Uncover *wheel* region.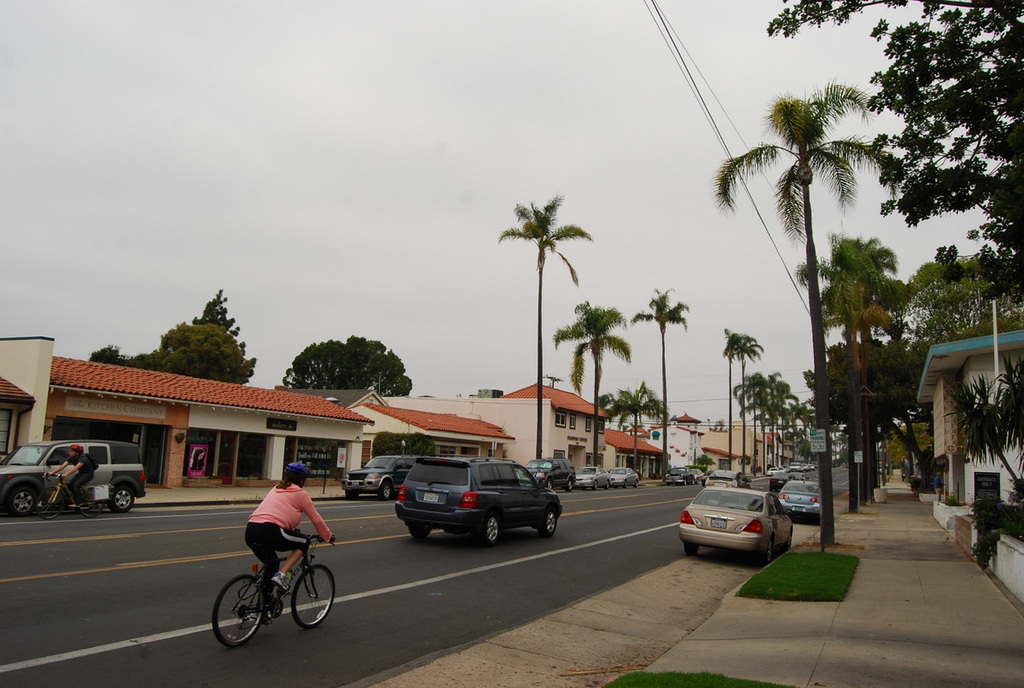
Uncovered: {"x1": 592, "y1": 479, "x2": 597, "y2": 491}.
